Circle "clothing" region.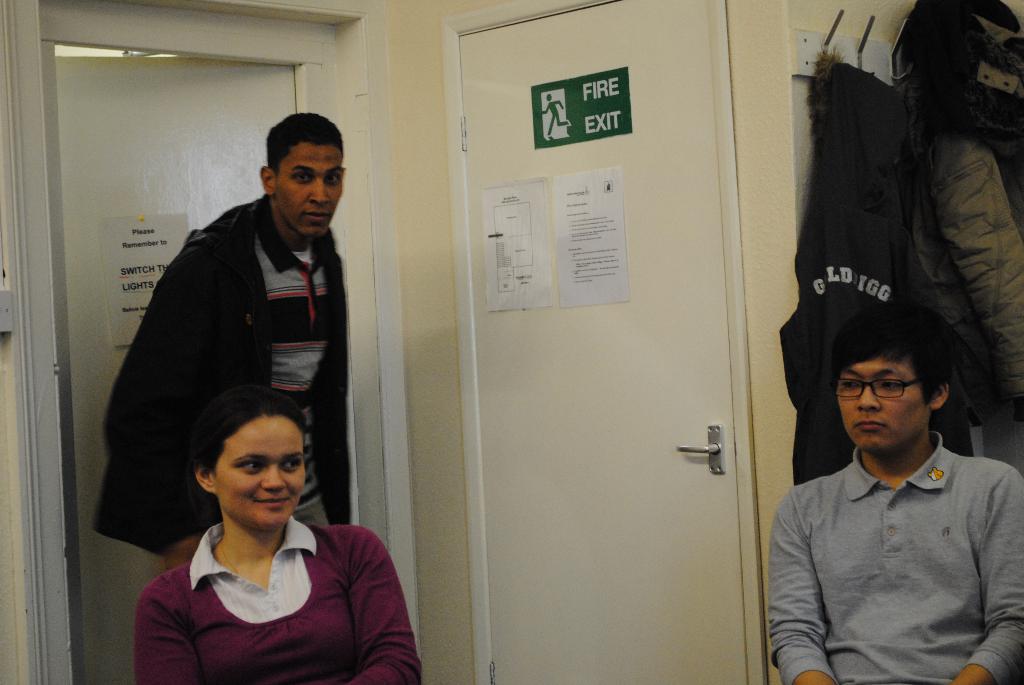
Region: 125/517/428/684.
